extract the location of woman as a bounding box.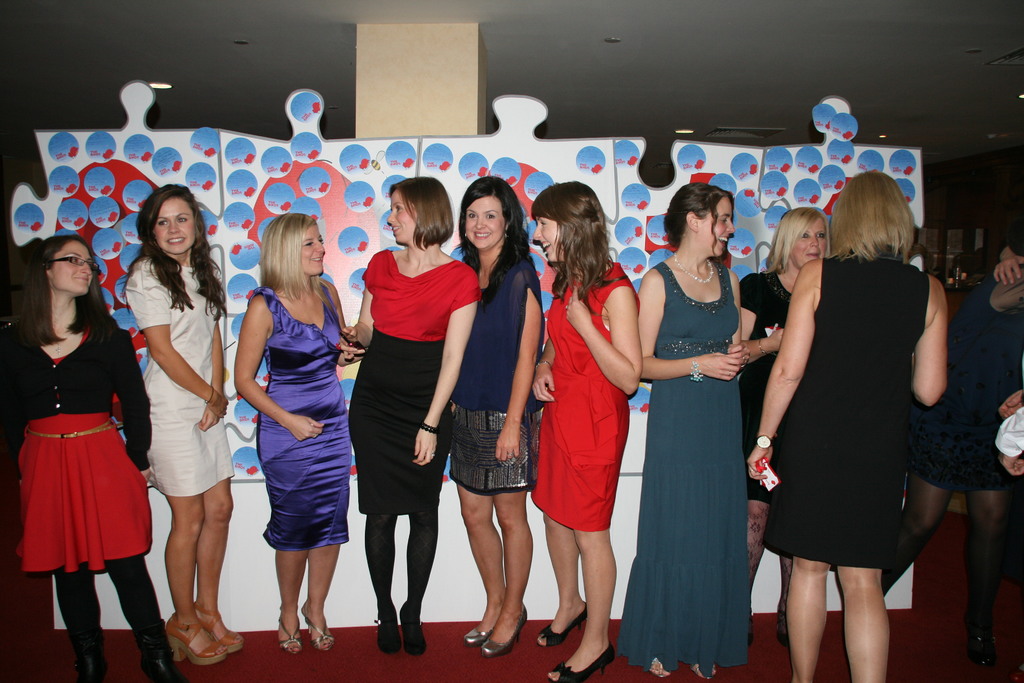
634,173,776,682.
